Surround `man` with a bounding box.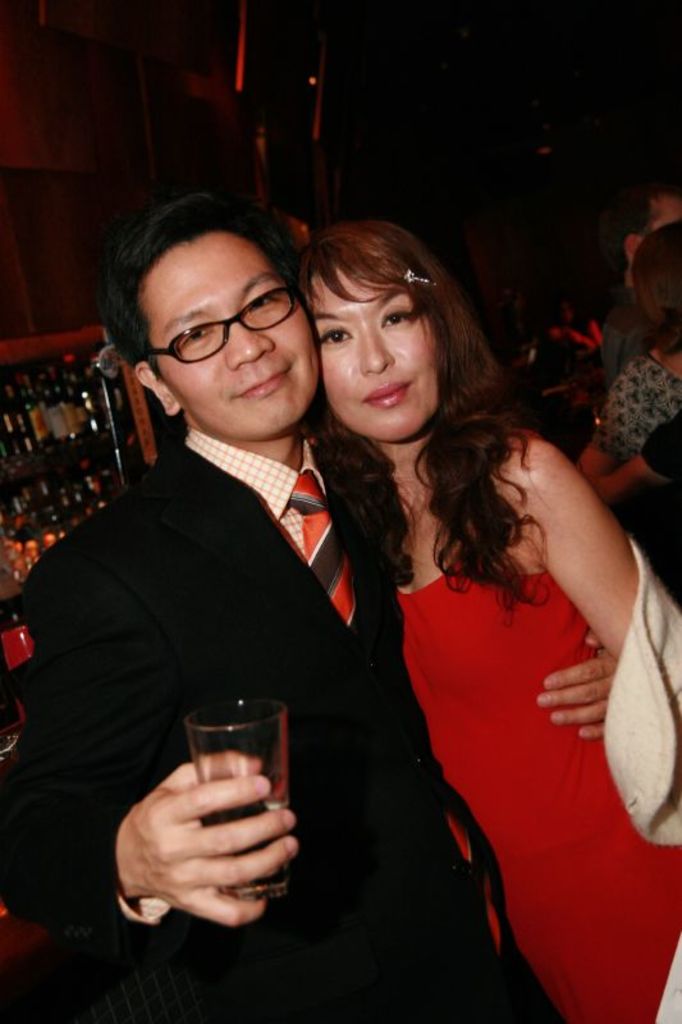
bbox=[0, 192, 619, 1023].
